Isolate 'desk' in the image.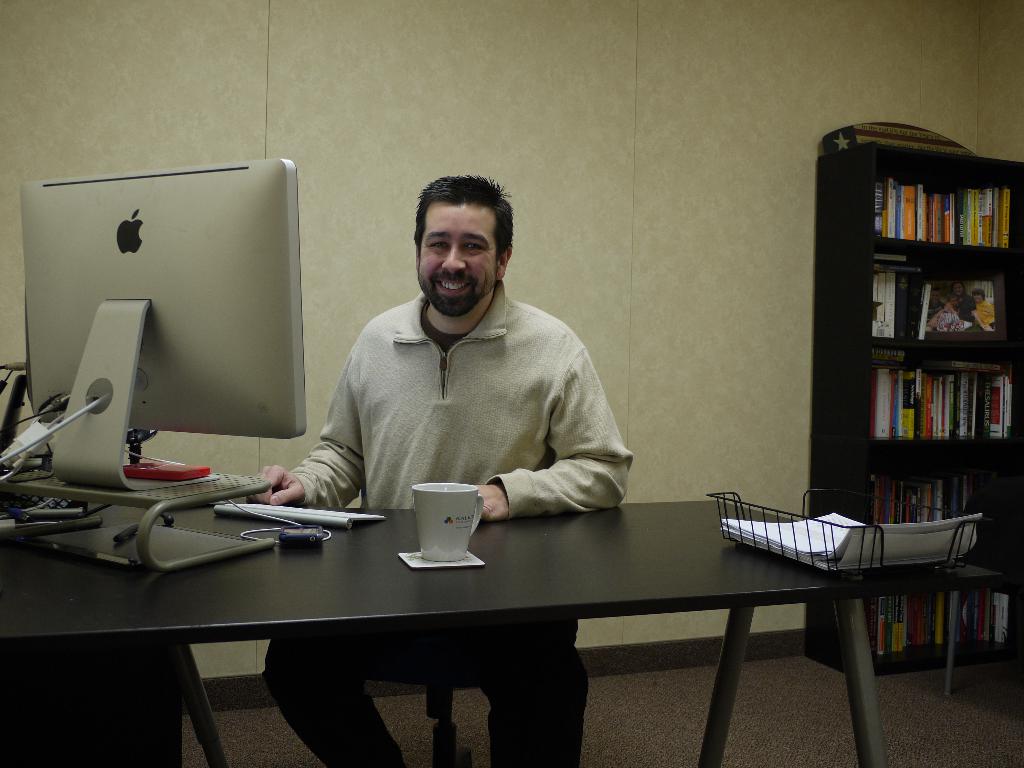
Isolated region: BBox(0, 500, 1000, 767).
